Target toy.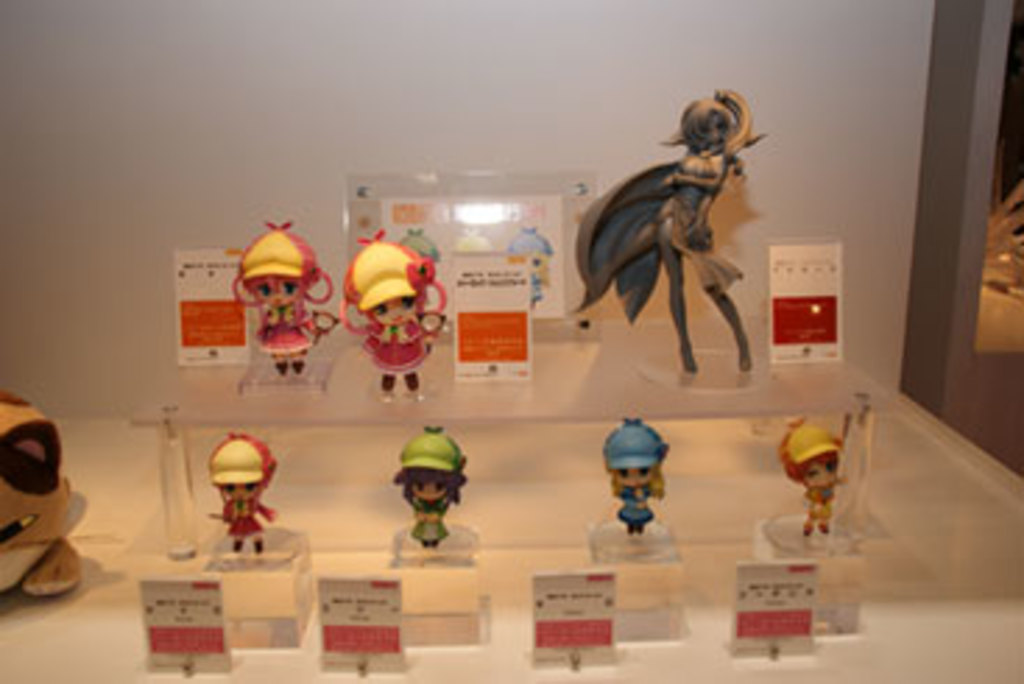
Target region: region(379, 422, 469, 553).
